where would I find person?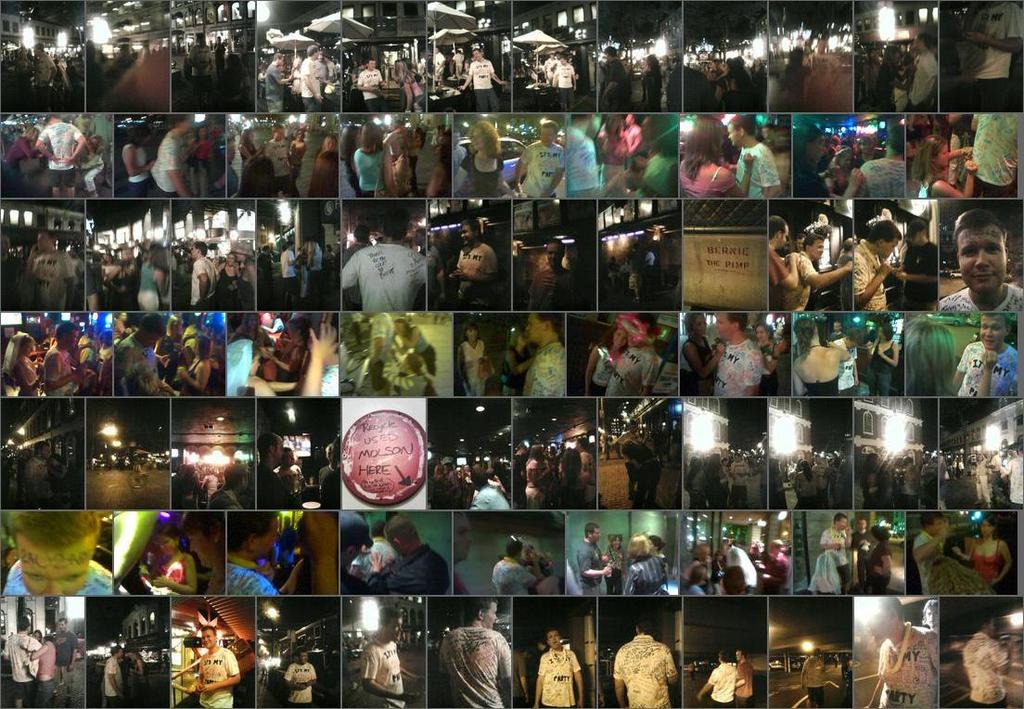
At <bbox>609, 621, 677, 706</bbox>.
